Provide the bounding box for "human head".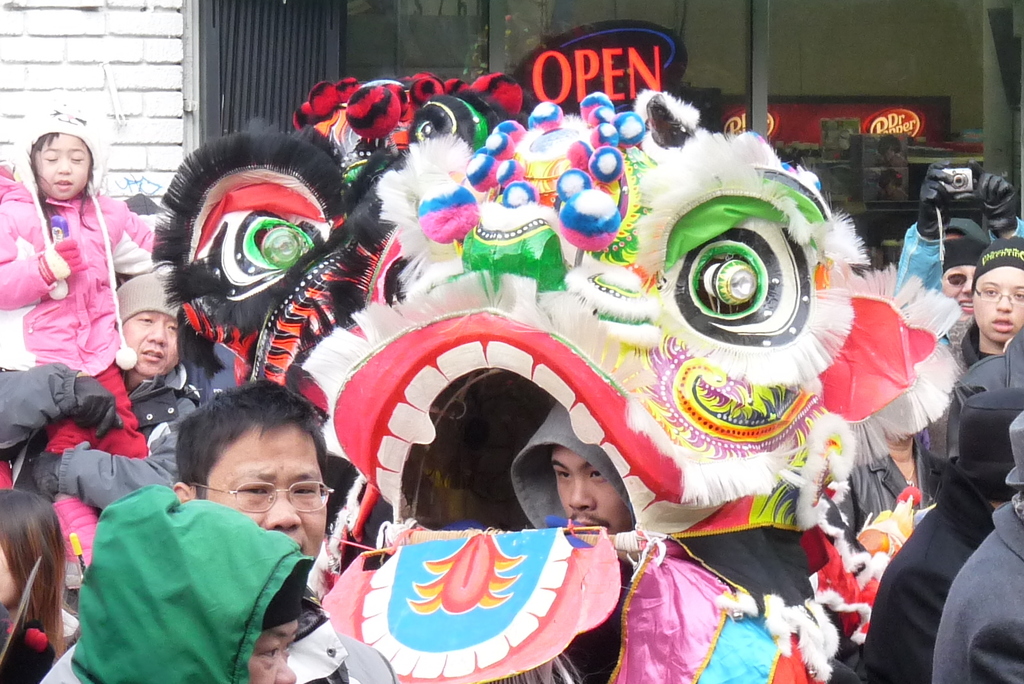
bbox=[13, 113, 101, 200].
